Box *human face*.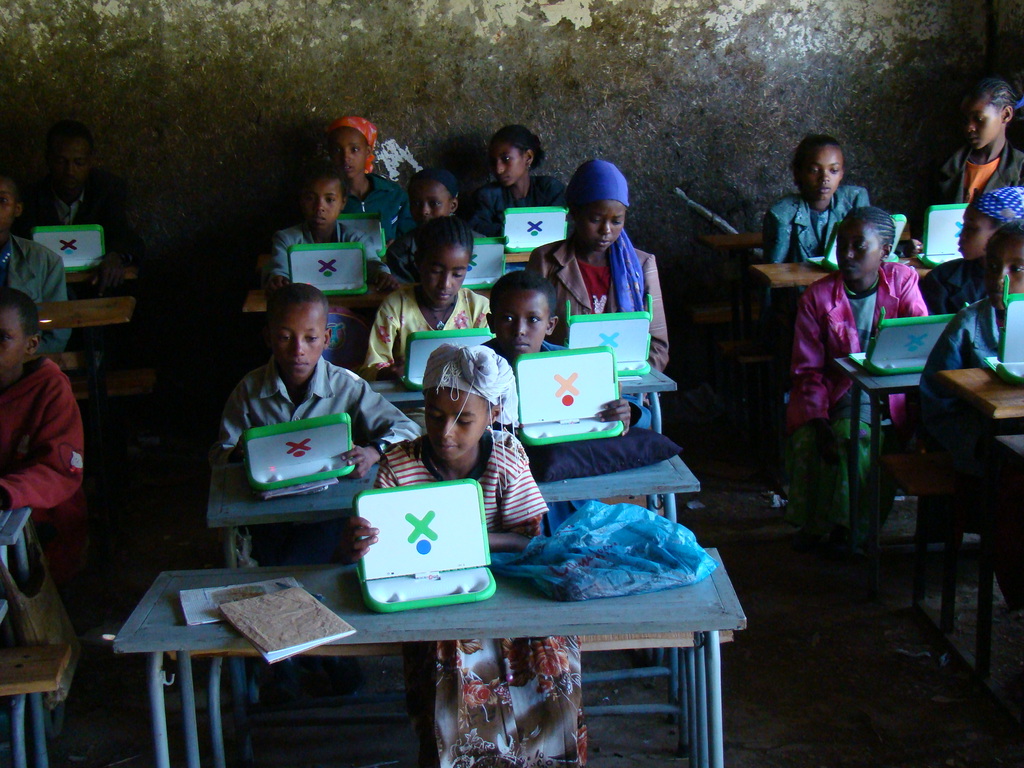
[x1=953, y1=207, x2=993, y2=260].
